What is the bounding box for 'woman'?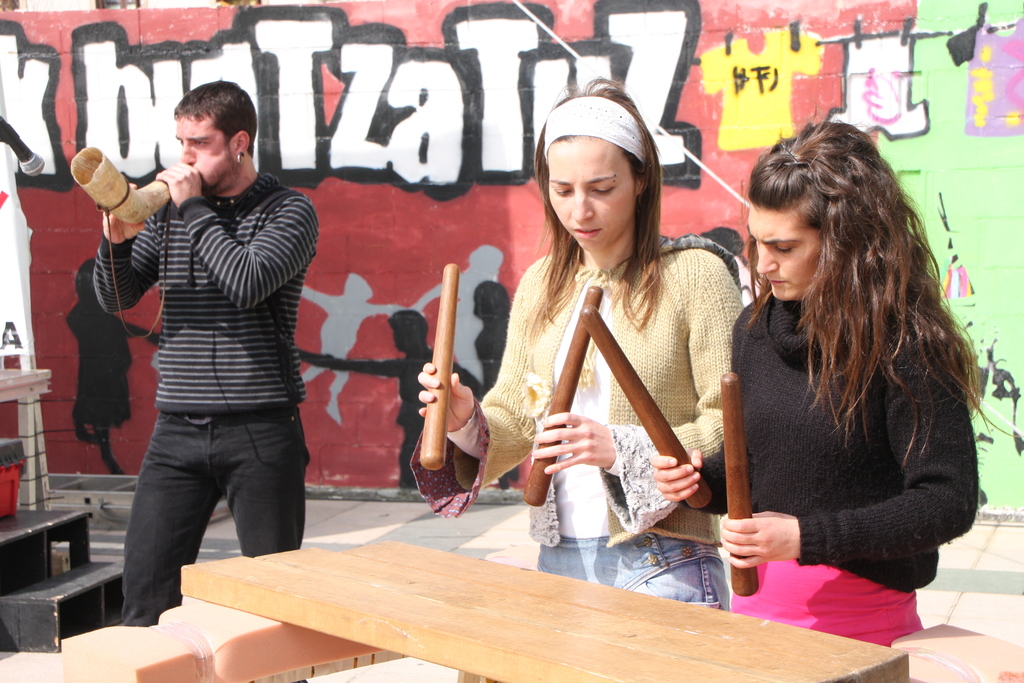
719:117:1023:652.
